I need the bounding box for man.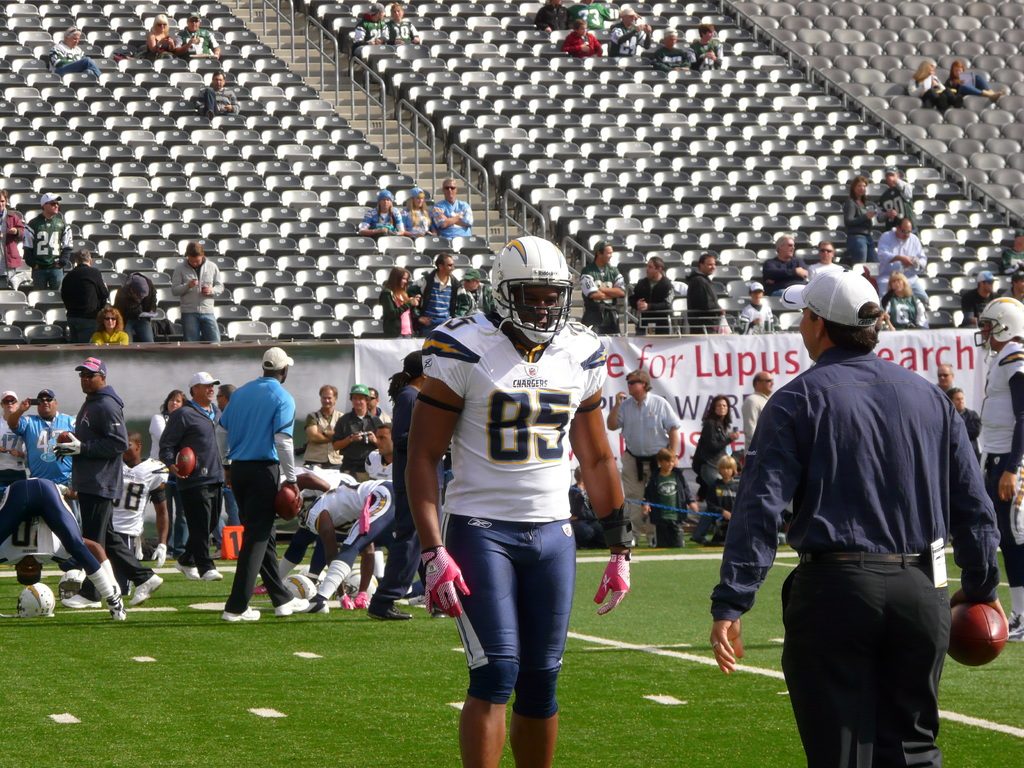
Here it is: {"left": 341, "top": 386, "right": 378, "bottom": 481}.
